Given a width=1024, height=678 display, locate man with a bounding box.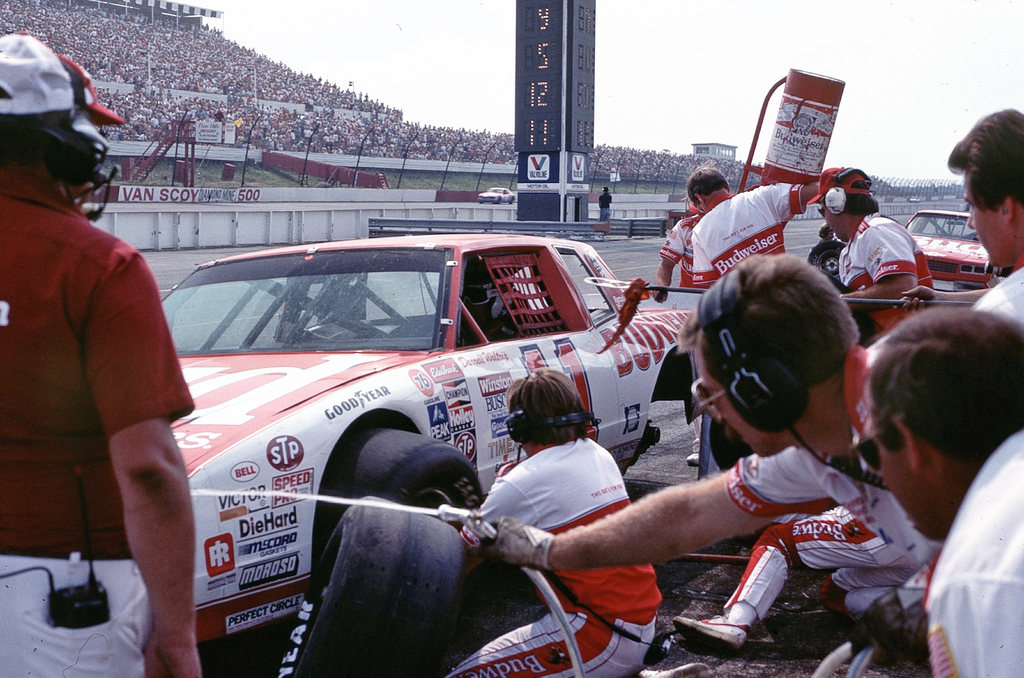
Located: 685,163,824,287.
